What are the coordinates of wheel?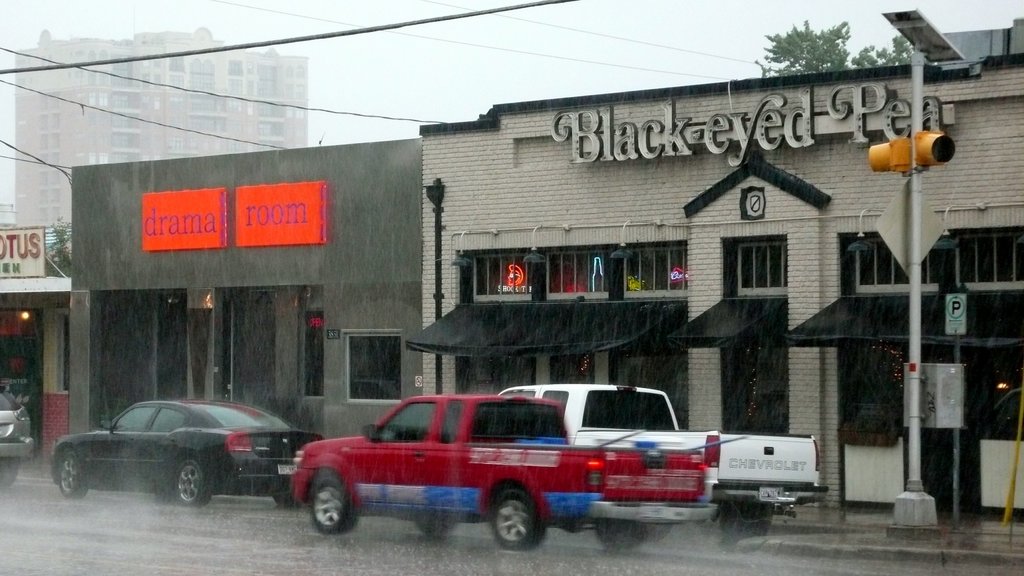
crop(712, 500, 772, 549).
